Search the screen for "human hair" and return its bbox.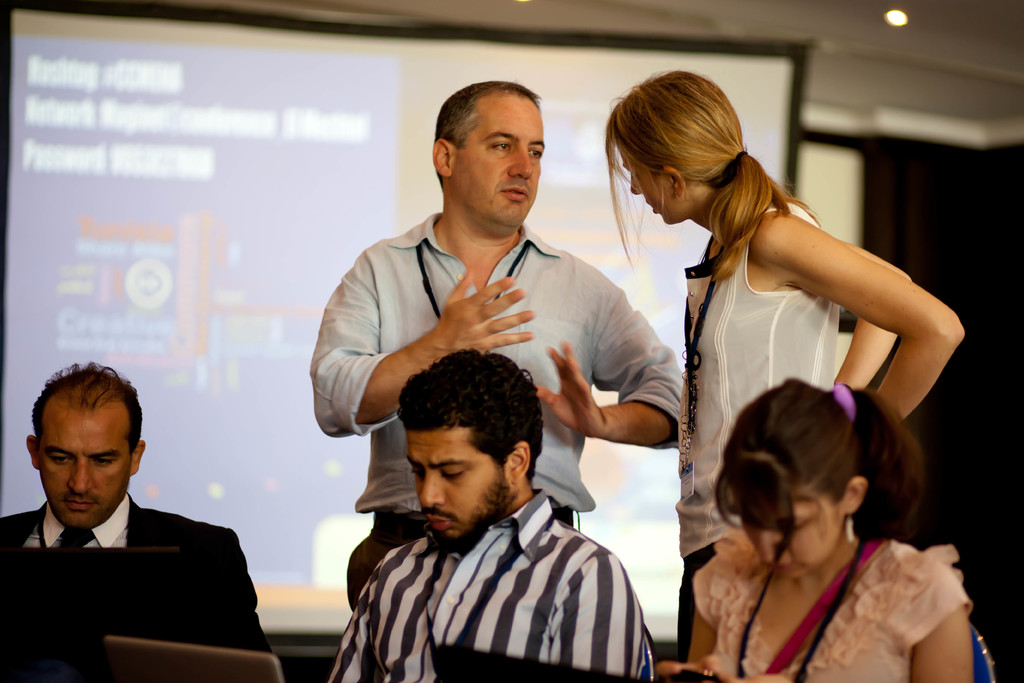
Found: box=[28, 358, 143, 465].
